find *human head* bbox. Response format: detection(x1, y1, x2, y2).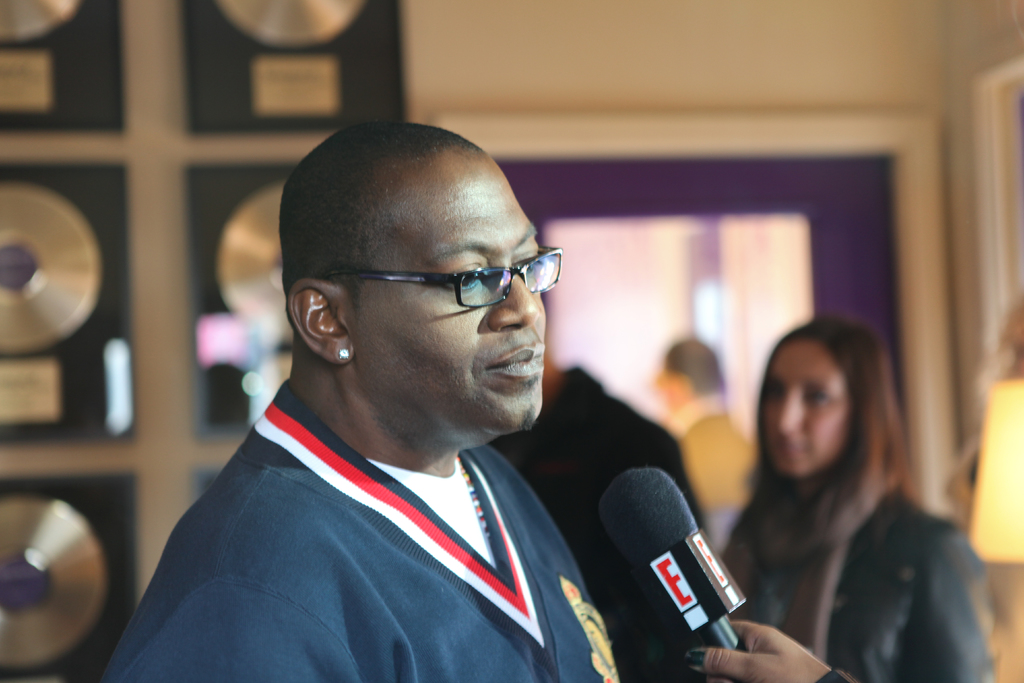
detection(760, 309, 899, 477).
